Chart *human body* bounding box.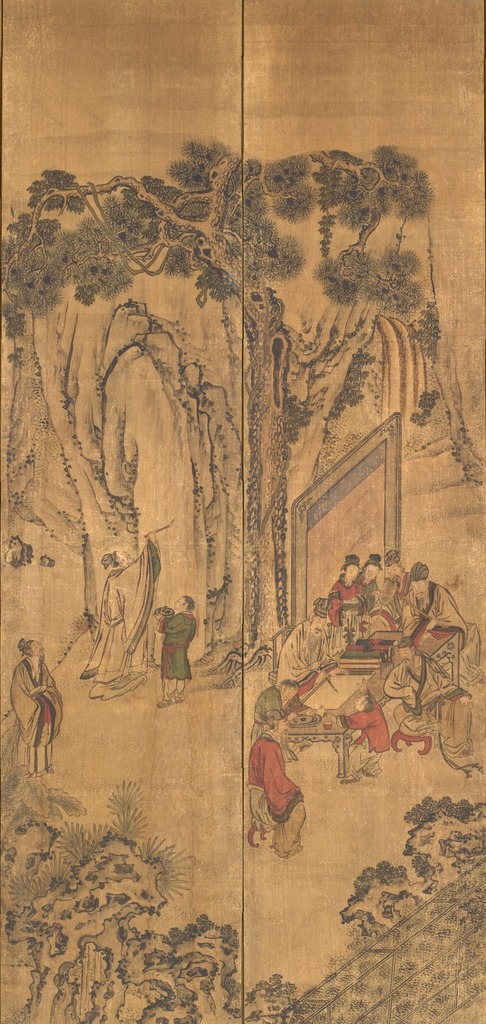
Charted: box=[248, 731, 309, 862].
